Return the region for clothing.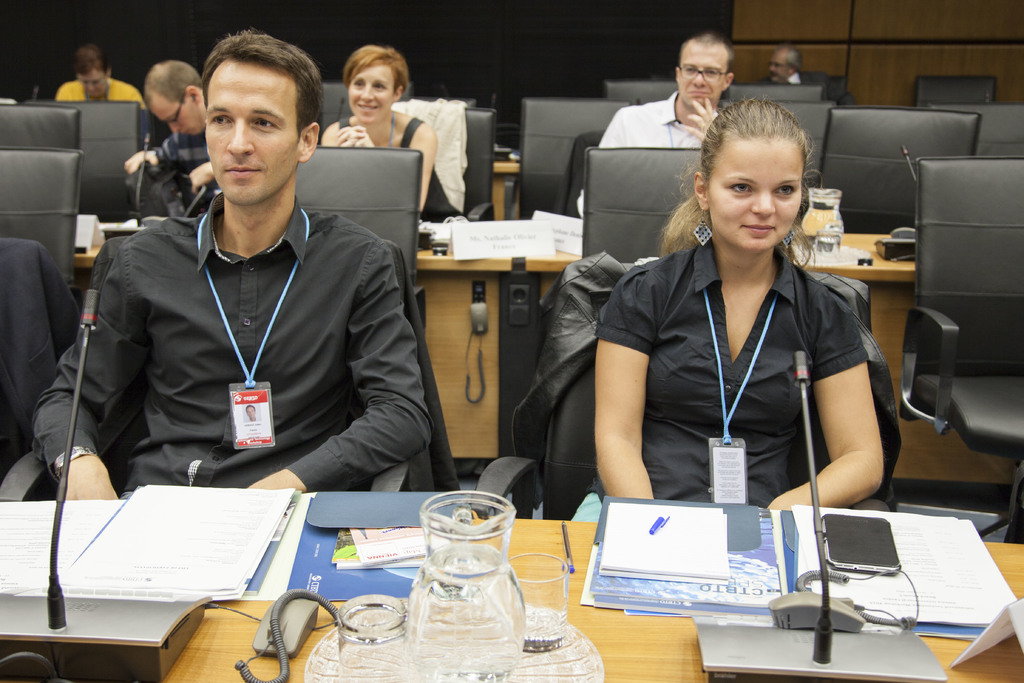
<bbox>781, 64, 817, 88</bbox>.
